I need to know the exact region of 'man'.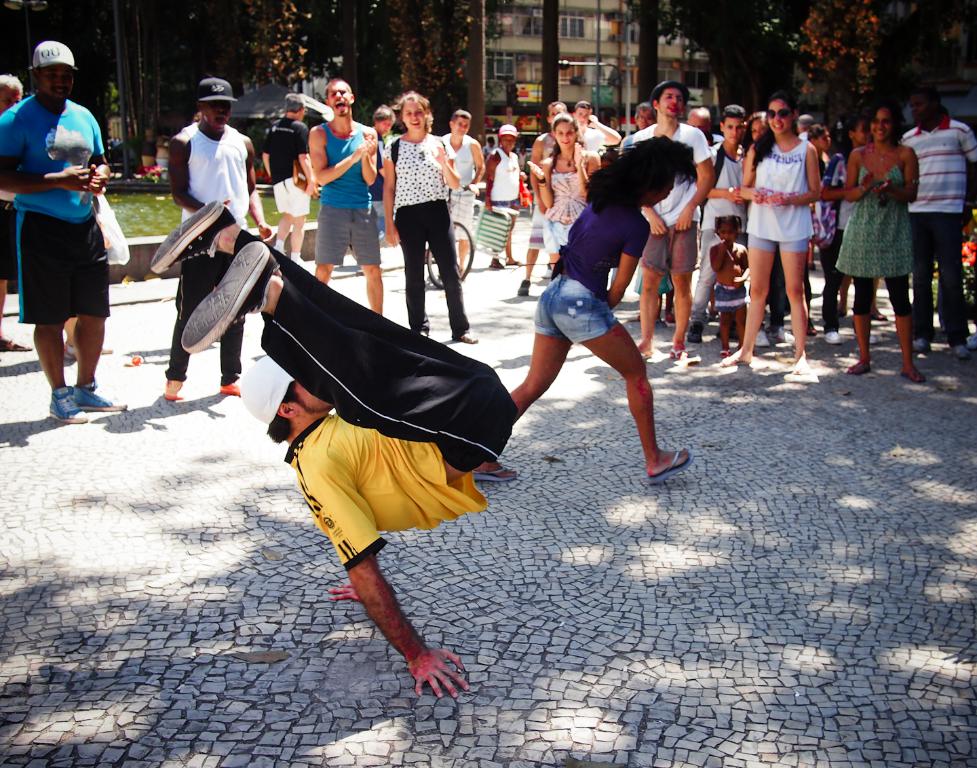
Region: {"x1": 634, "y1": 86, "x2": 715, "y2": 363}.
